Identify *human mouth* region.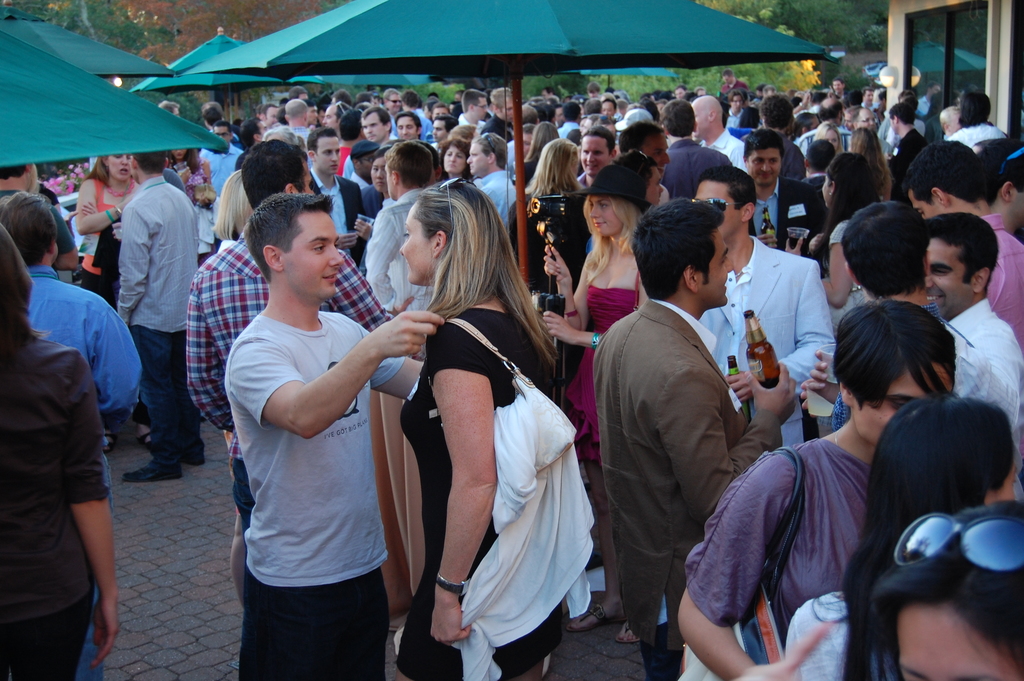
Region: region(657, 192, 663, 203).
